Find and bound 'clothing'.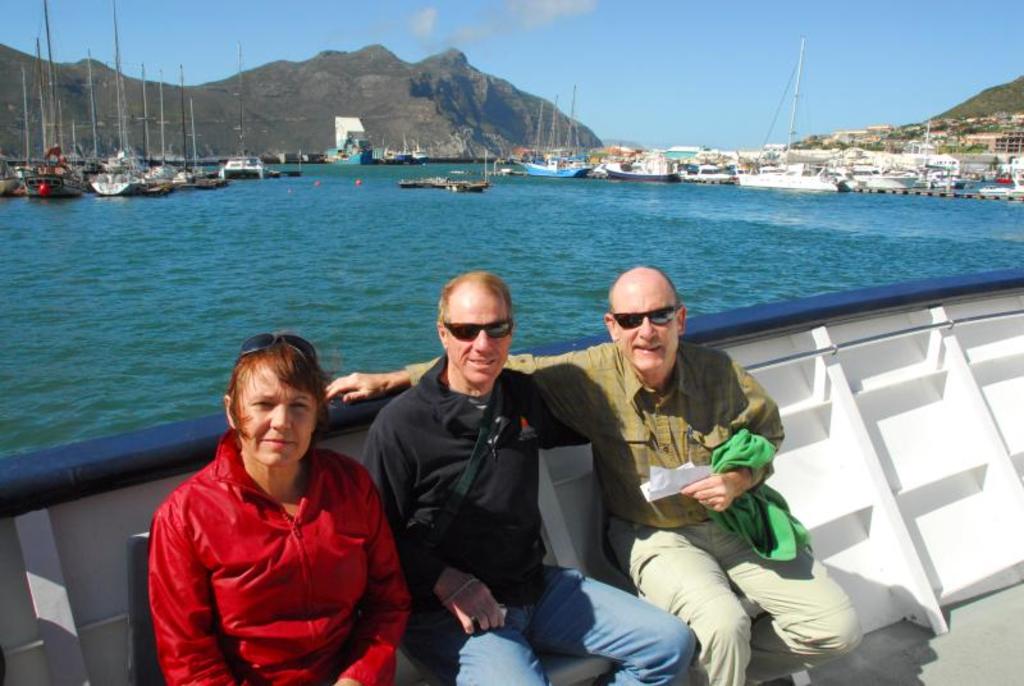
Bound: x1=347, y1=358, x2=695, y2=685.
